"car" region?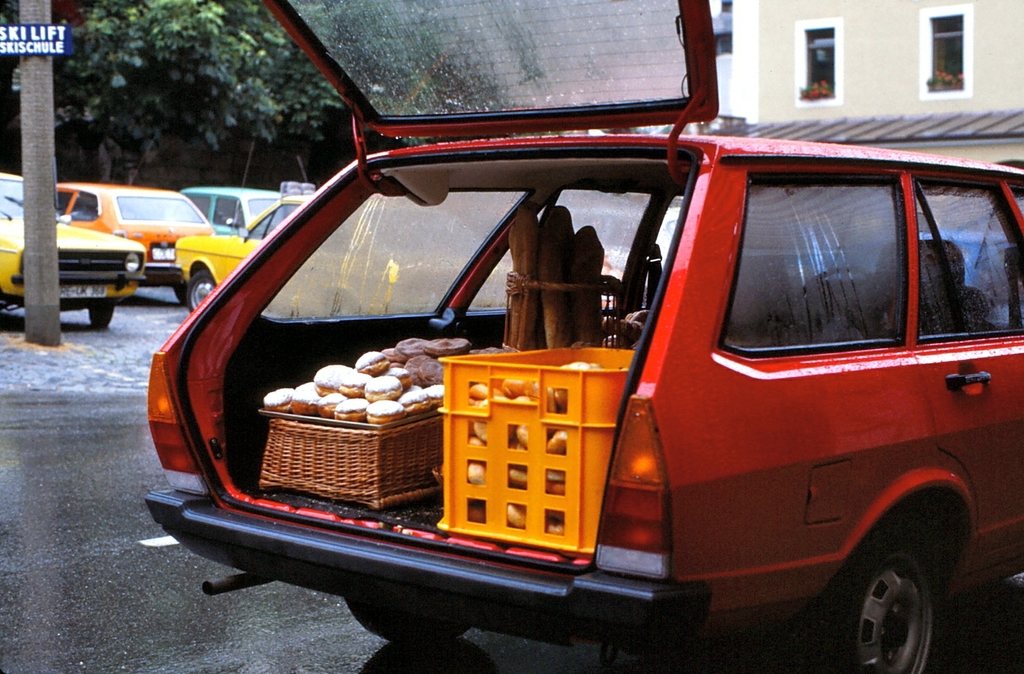
crop(150, 0, 1023, 673)
